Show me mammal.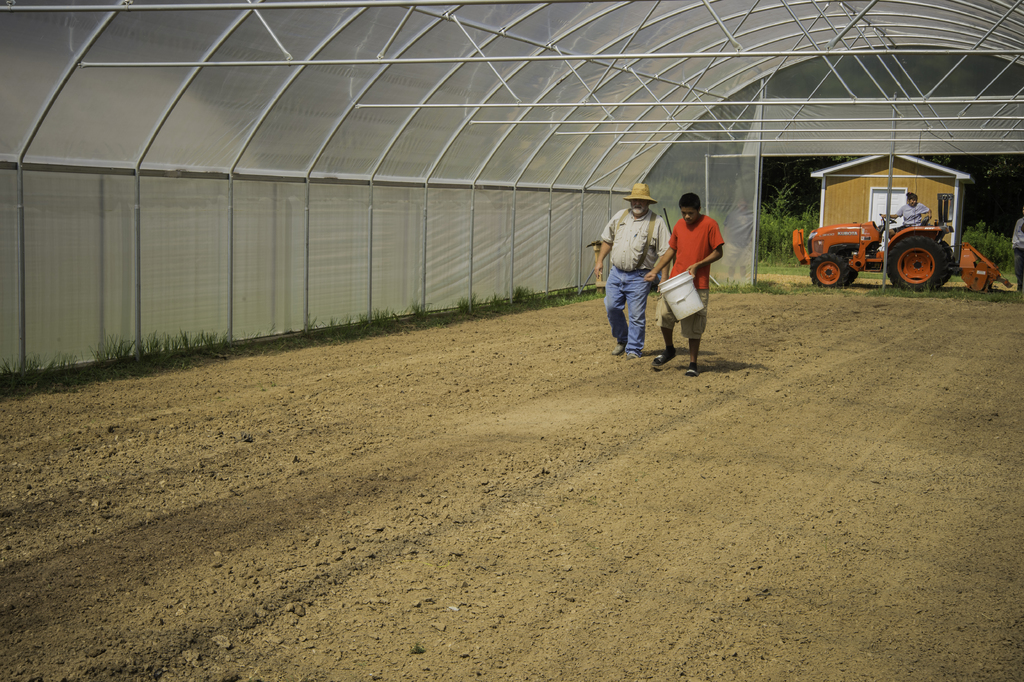
mammal is here: (x1=595, y1=179, x2=675, y2=356).
